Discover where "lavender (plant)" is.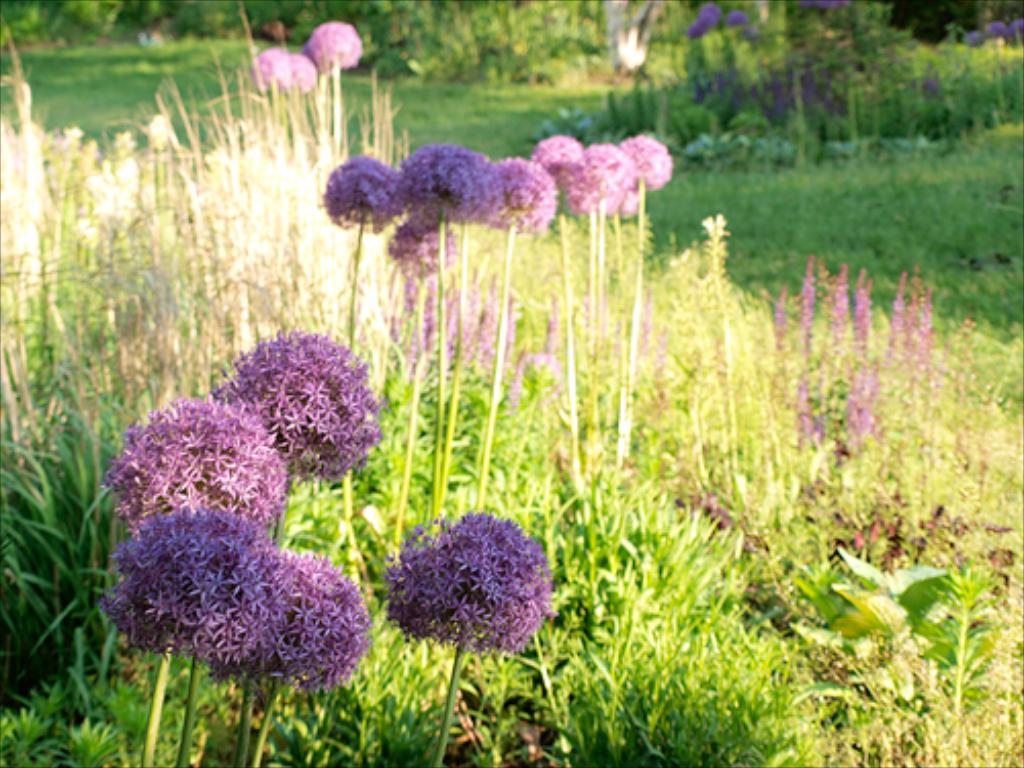
Discovered at [203, 328, 403, 545].
